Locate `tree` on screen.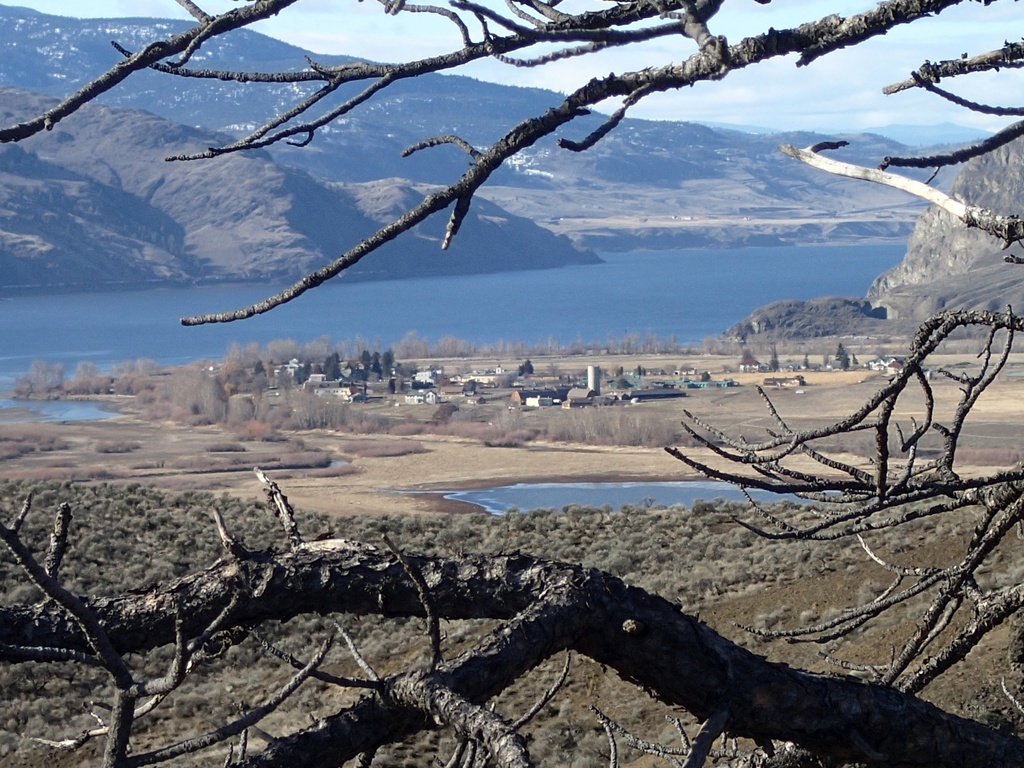
On screen at pyautogui.locateOnScreen(254, 359, 270, 379).
